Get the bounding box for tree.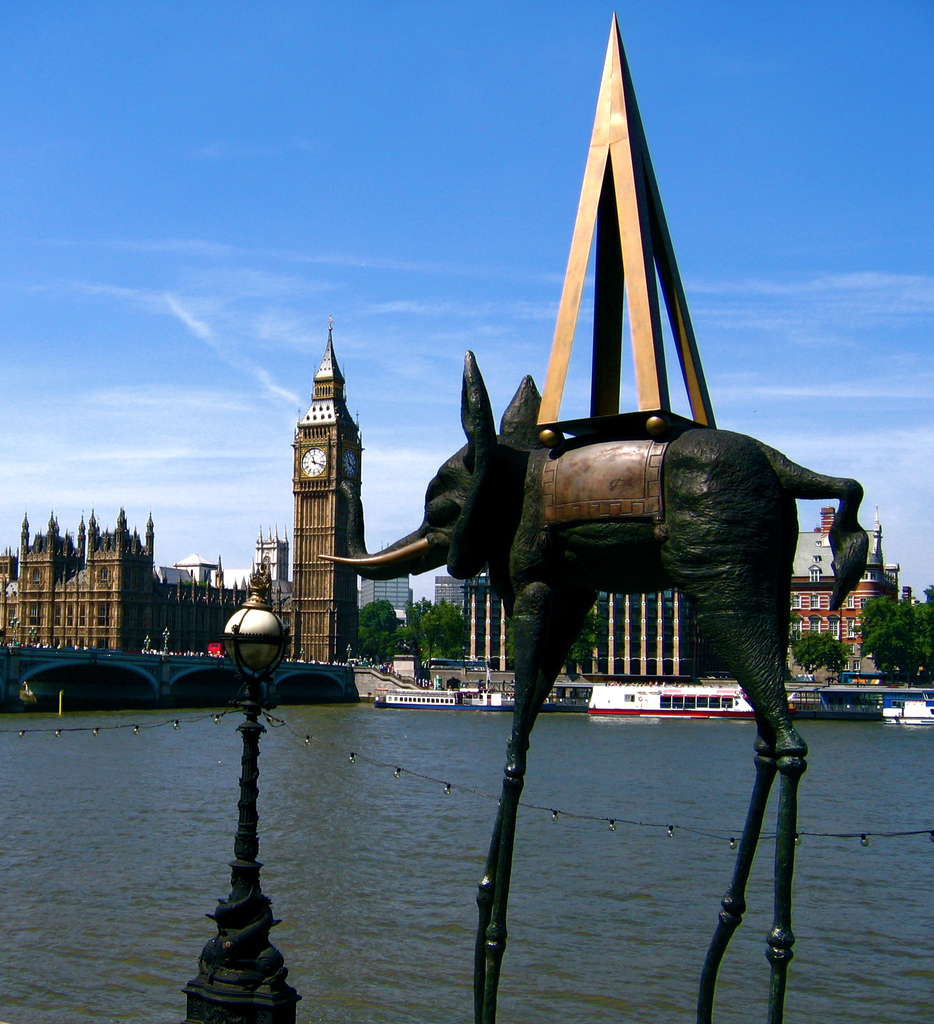
{"left": 853, "top": 592, "right": 933, "bottom": 690}.
